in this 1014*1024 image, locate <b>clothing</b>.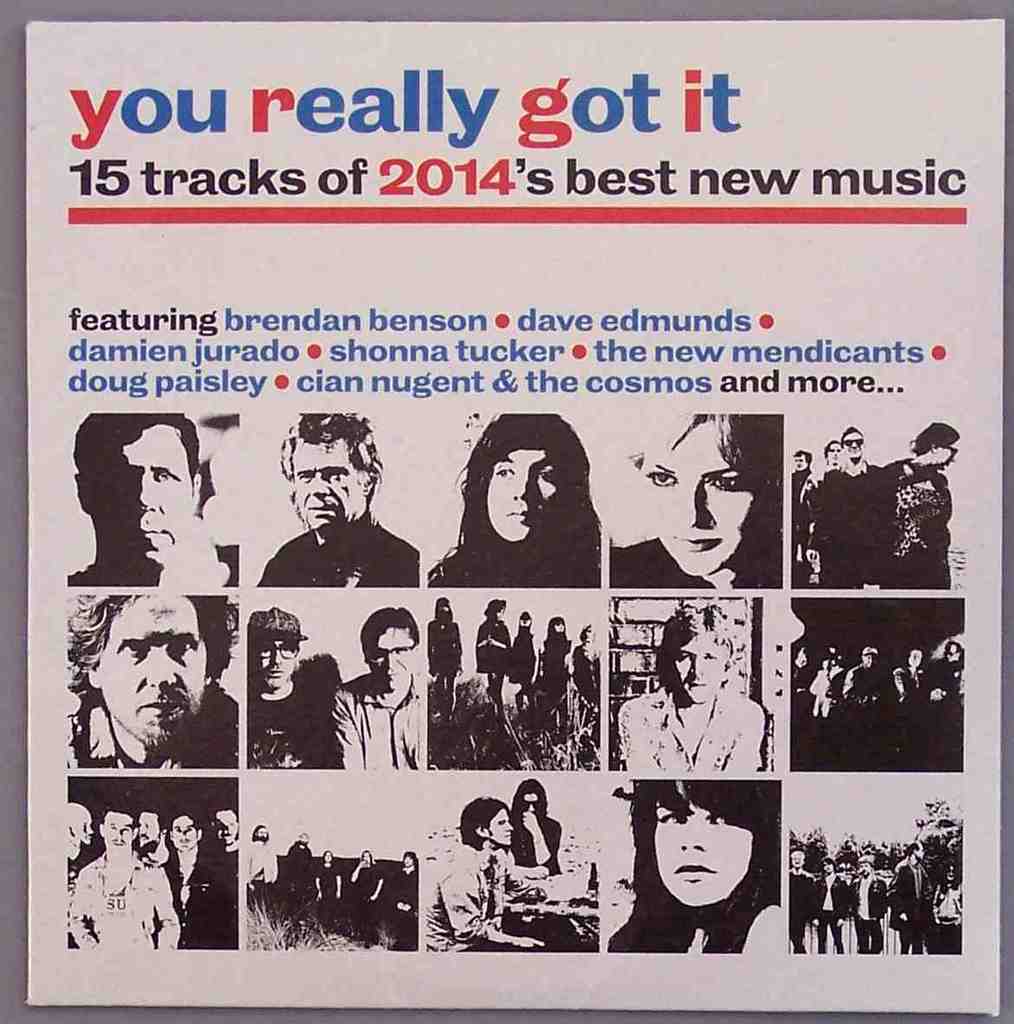
Bounding box: box(254, 513, 423, 588).
